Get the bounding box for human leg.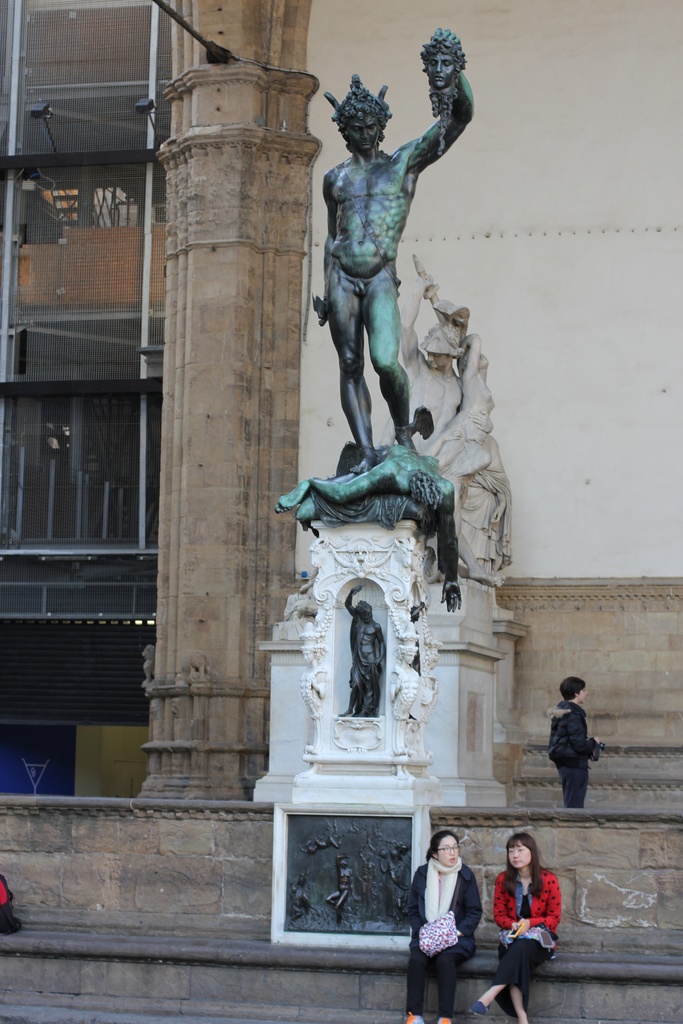
bbox(469, 974, 506, 1012).
